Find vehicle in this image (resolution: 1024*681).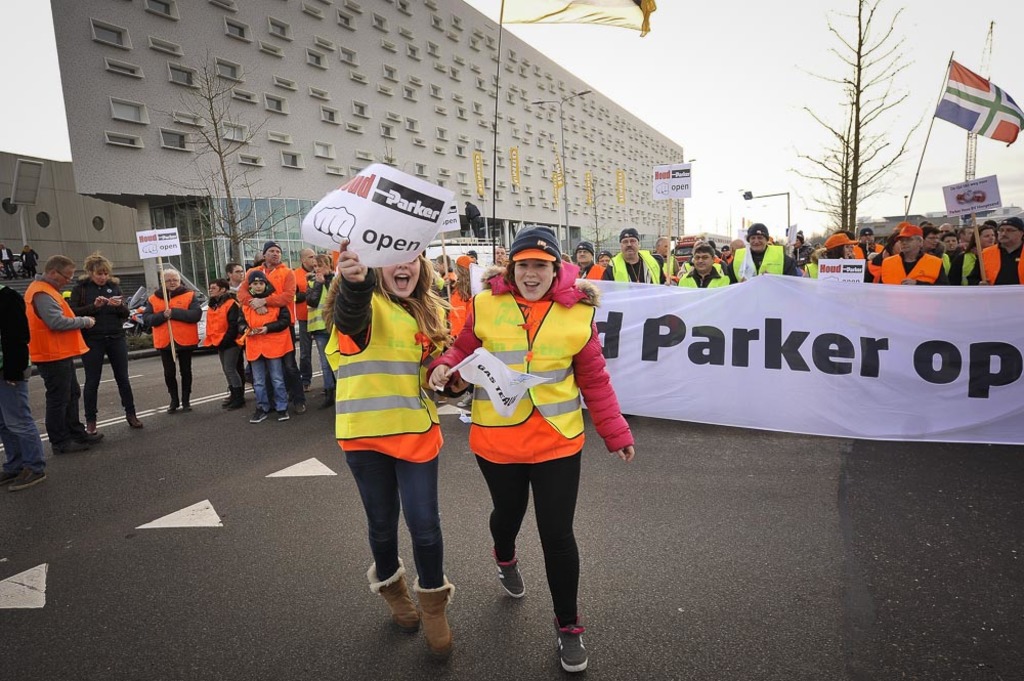
region(423, 233, 504, 280).
